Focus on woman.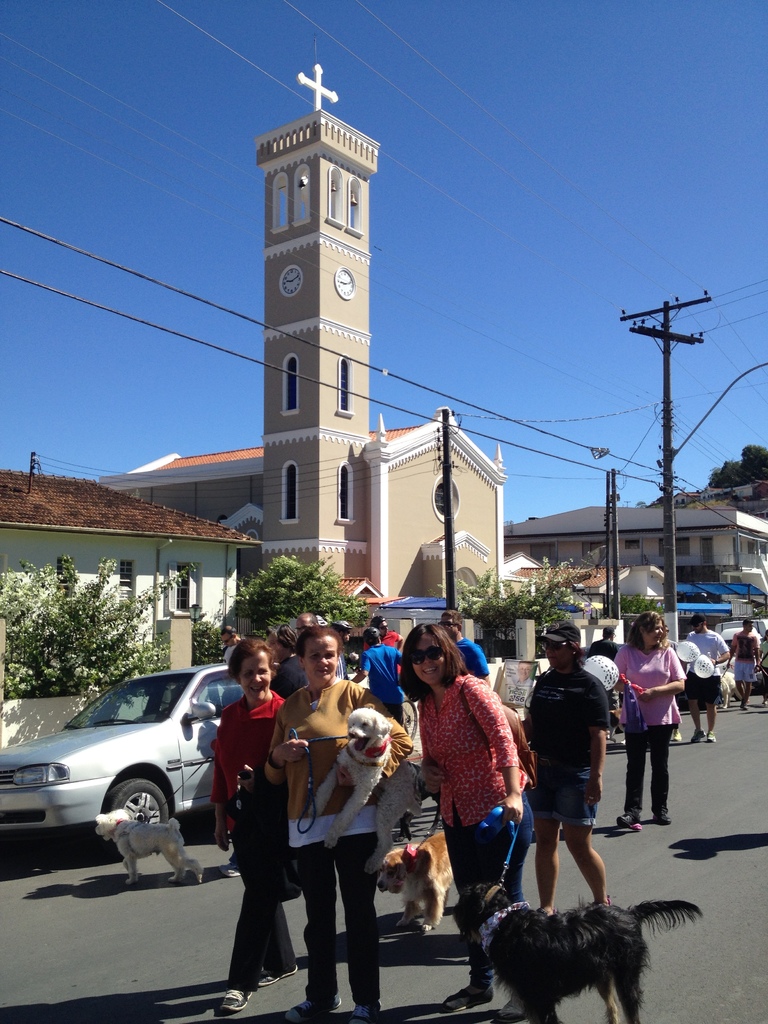
Focused at 211, 636, 300, 1016.
